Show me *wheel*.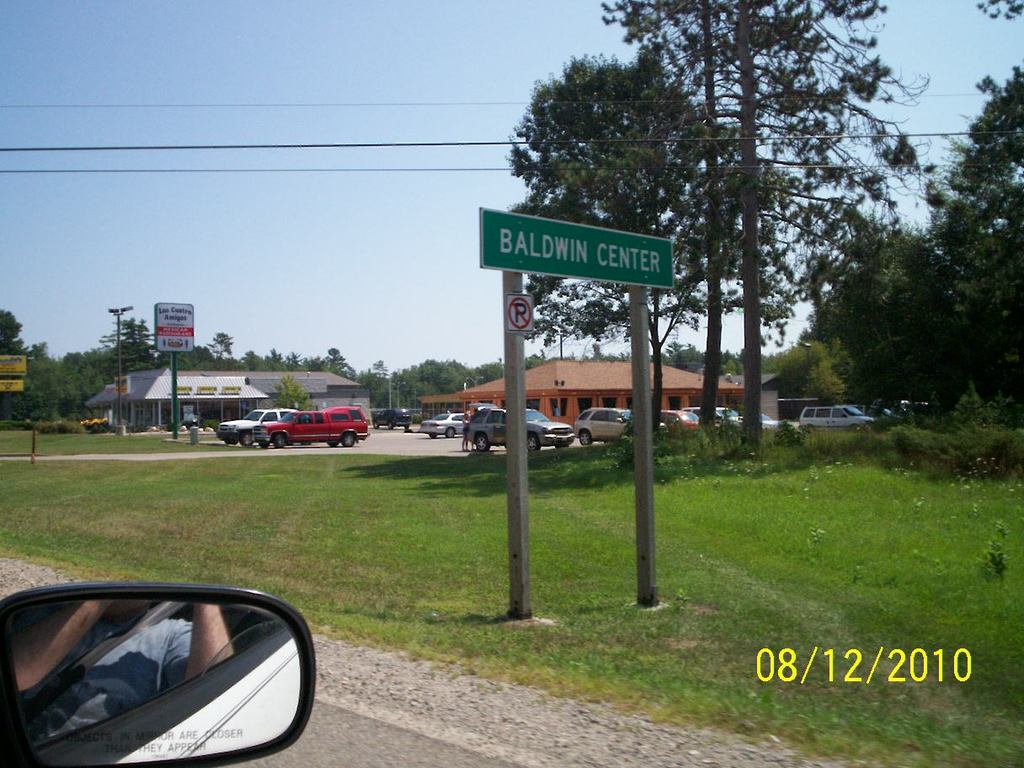
*wheel* is here: locate(429, 429, 438, 438).
